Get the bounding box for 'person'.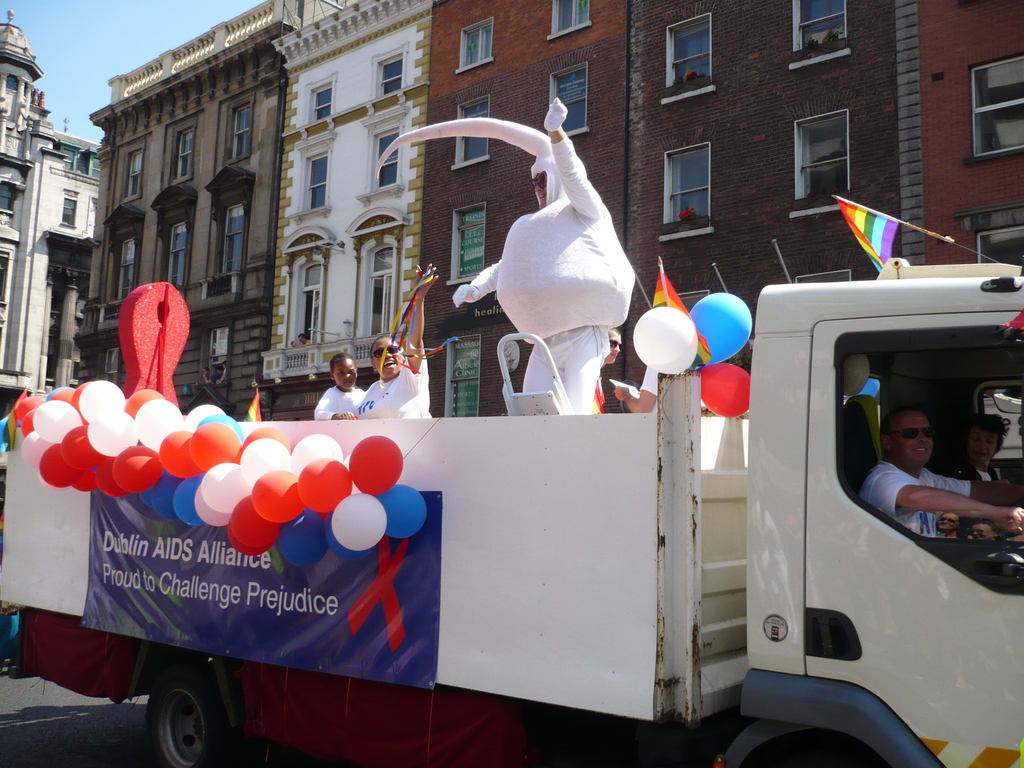
bbox=[854, 405, 1023, 536].
